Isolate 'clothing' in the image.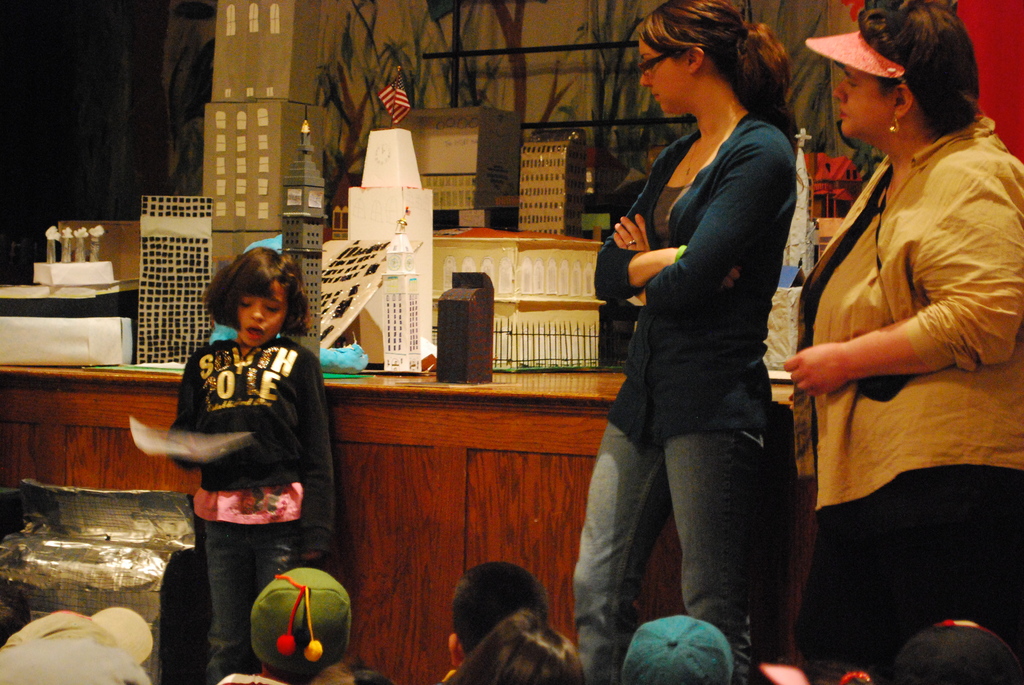
Isolated region: [left=572, top=97, right=799, bottom=684].
